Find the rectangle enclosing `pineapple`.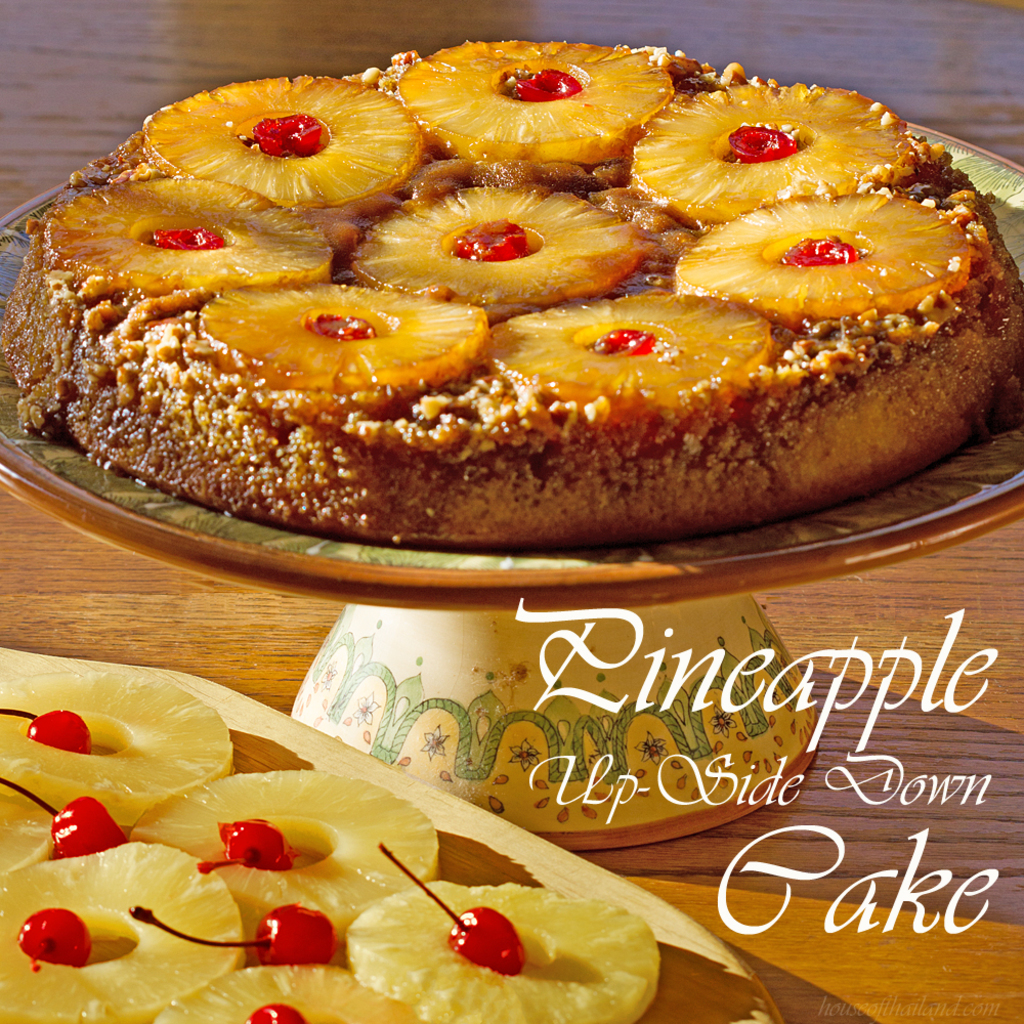
<box>128,763,447,941</box>.
